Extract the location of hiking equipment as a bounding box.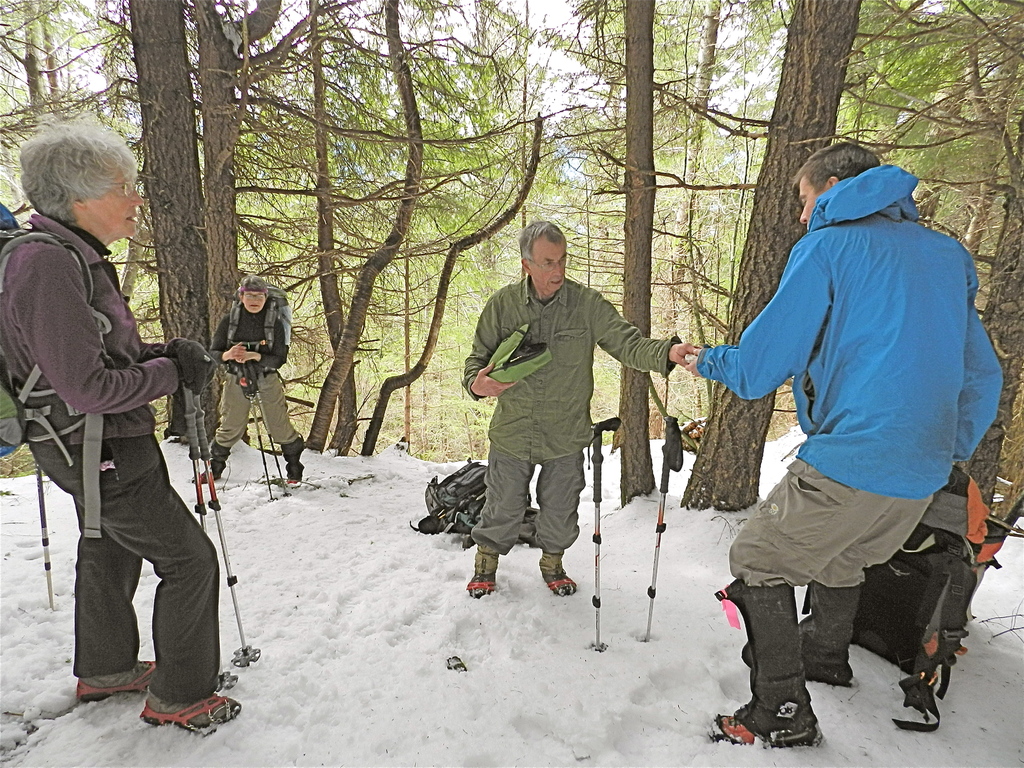
0, 202, 113, 541.
